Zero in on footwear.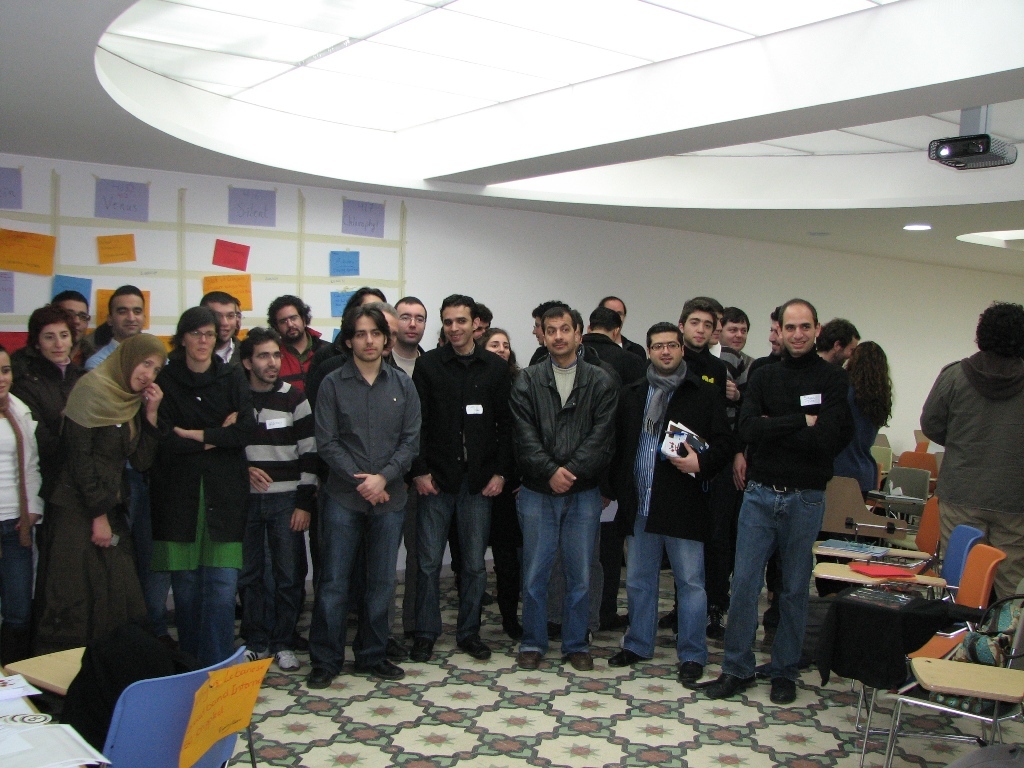
Zeroed in: left=708, top=669, right=758, bottom=696.
